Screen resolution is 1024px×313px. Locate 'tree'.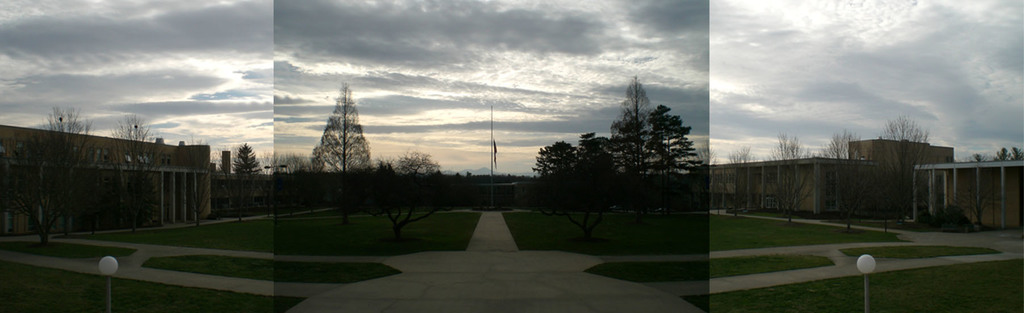
bbox=(297, 85, 371, 185).
